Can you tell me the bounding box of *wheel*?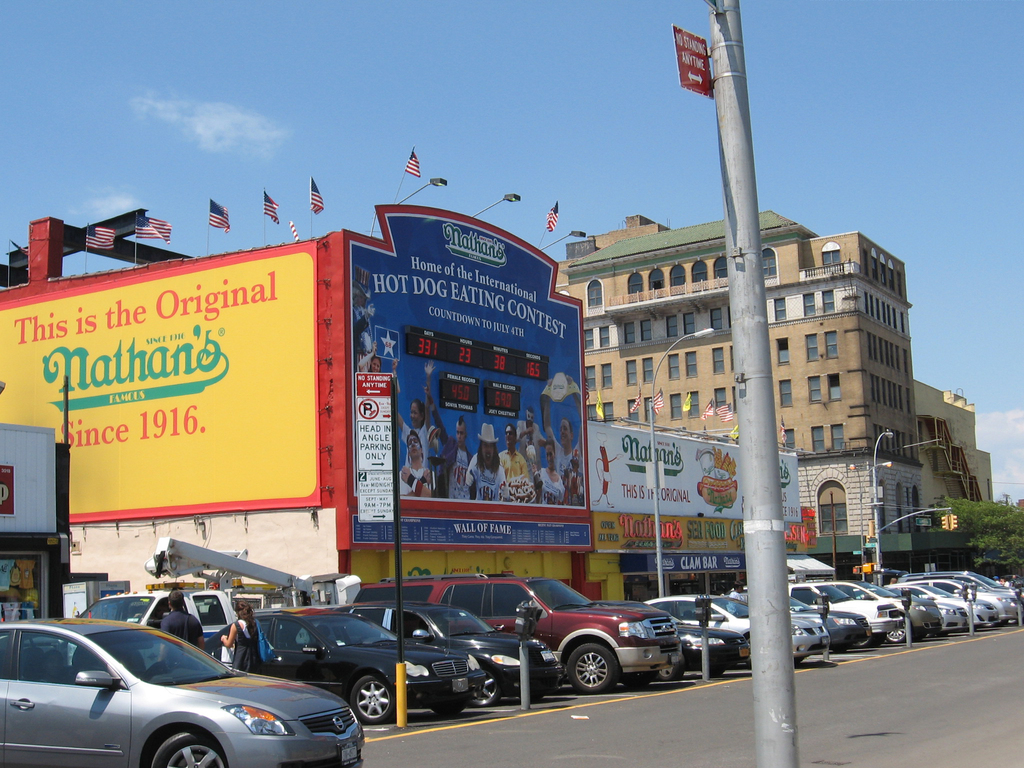
crop(469, 671, 504, 706).
